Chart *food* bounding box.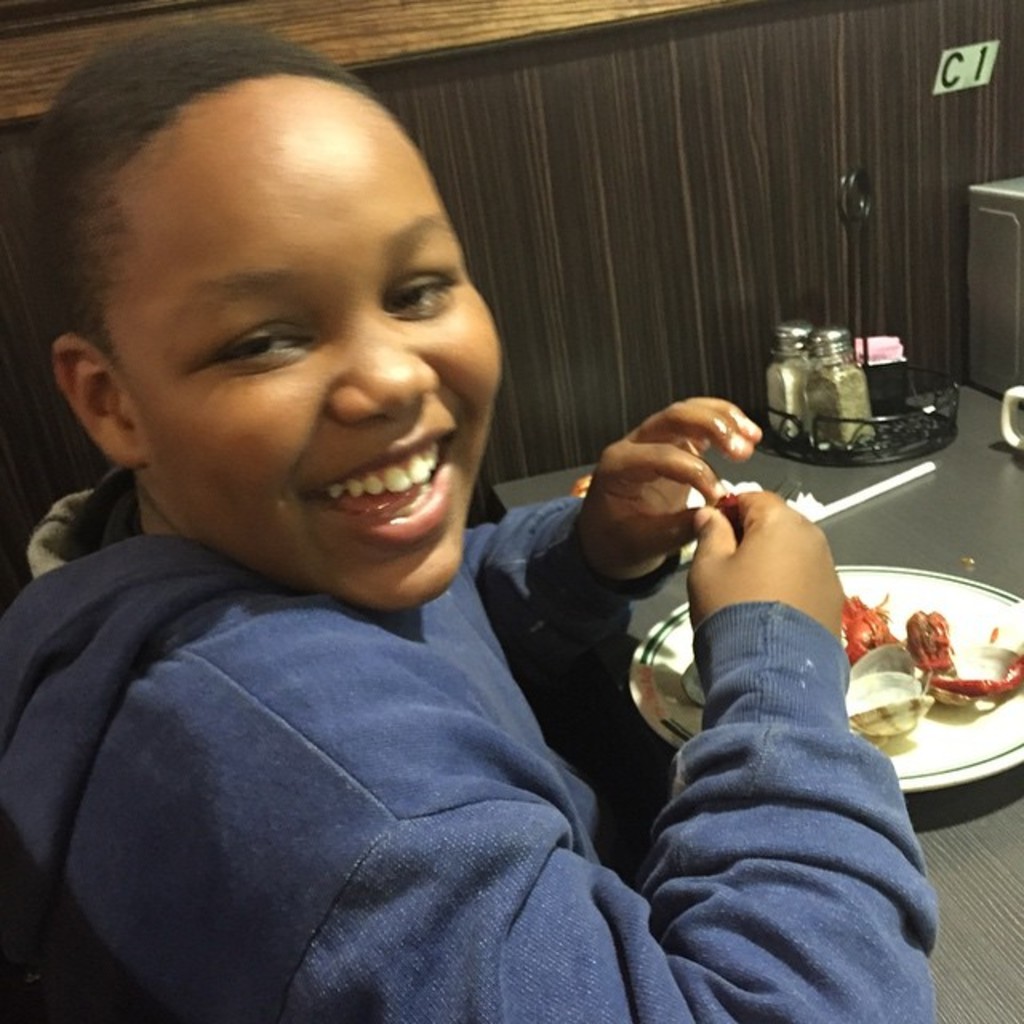
Charted: bbox=[840, 595, 1022, 742].
